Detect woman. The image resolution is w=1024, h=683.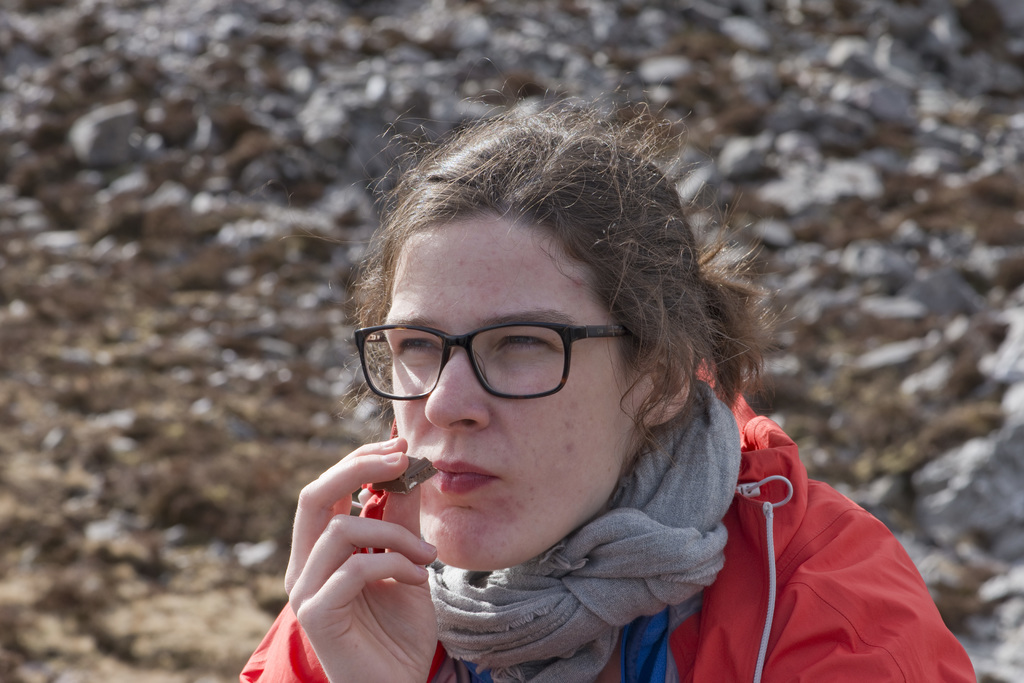
<region>241, 91, 839, 670</region>.
